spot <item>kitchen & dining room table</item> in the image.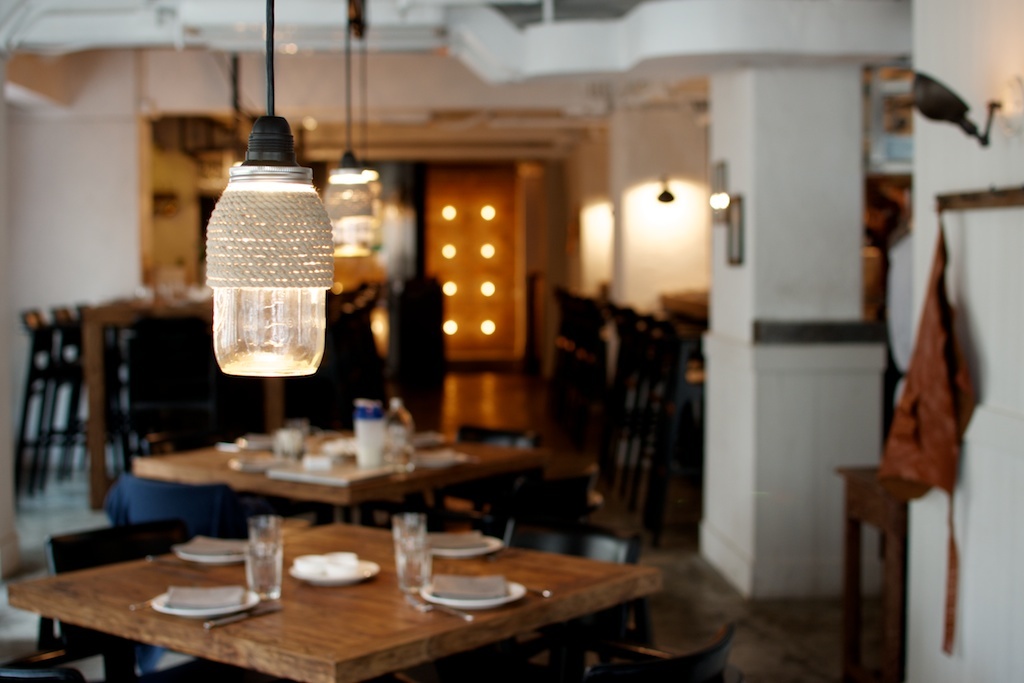
<item>kitchen & dining room table</item> found at crop(37, 521, 570, 667).
